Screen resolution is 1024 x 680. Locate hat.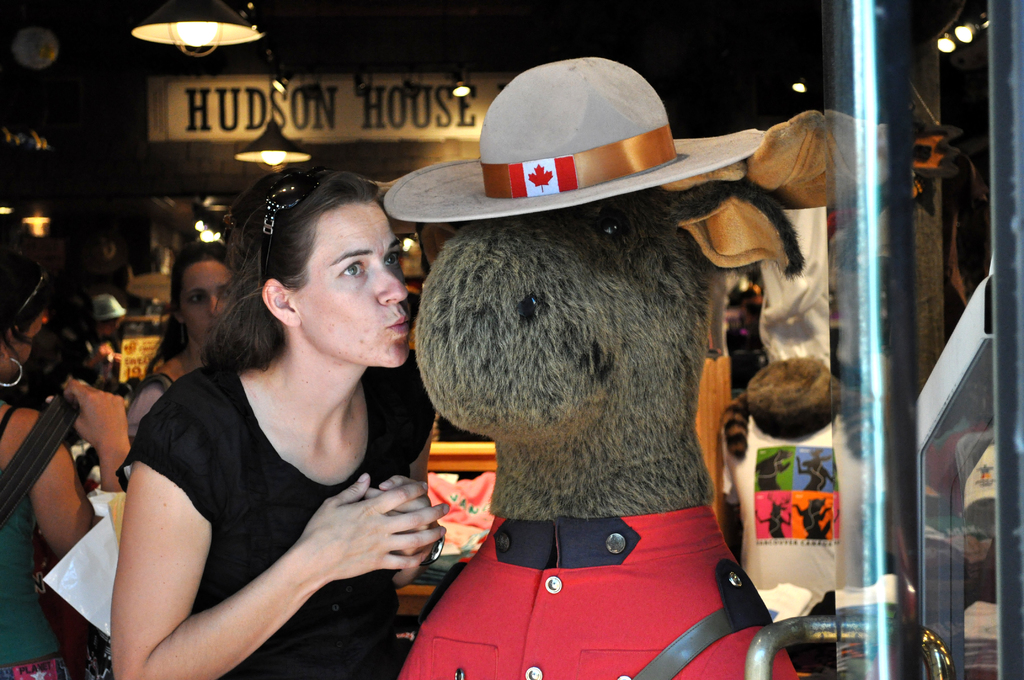
region(381, 50, 770, 229).
